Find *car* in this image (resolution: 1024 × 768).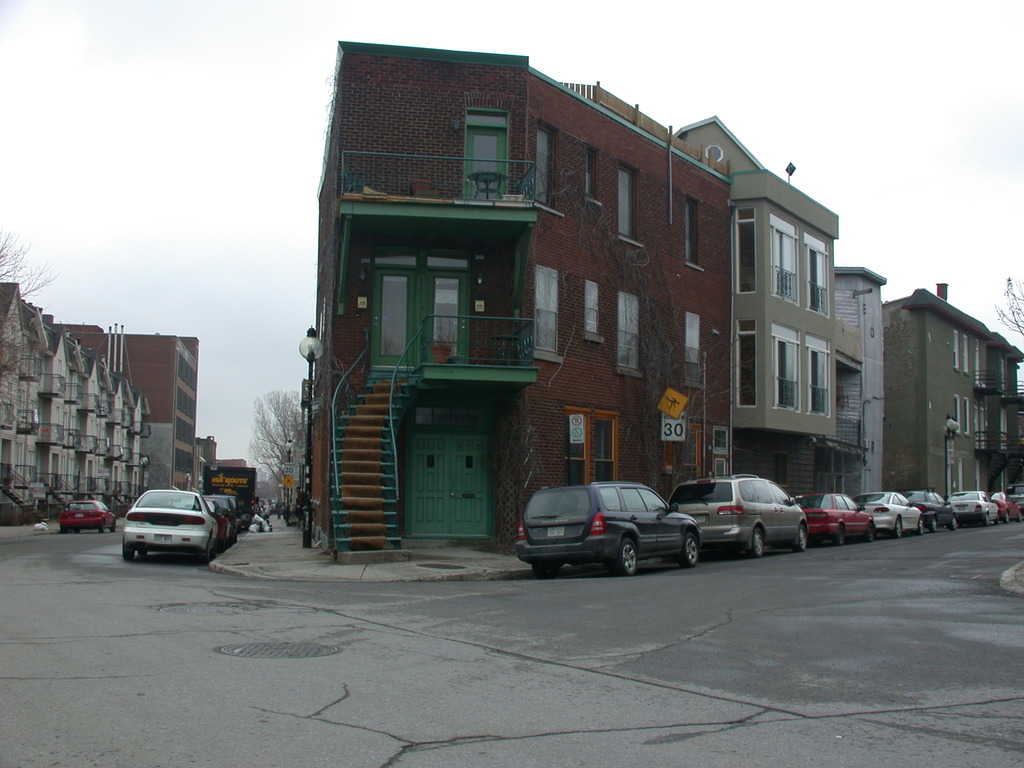
<bbox>943, 484, 997, 529</bbox>.
